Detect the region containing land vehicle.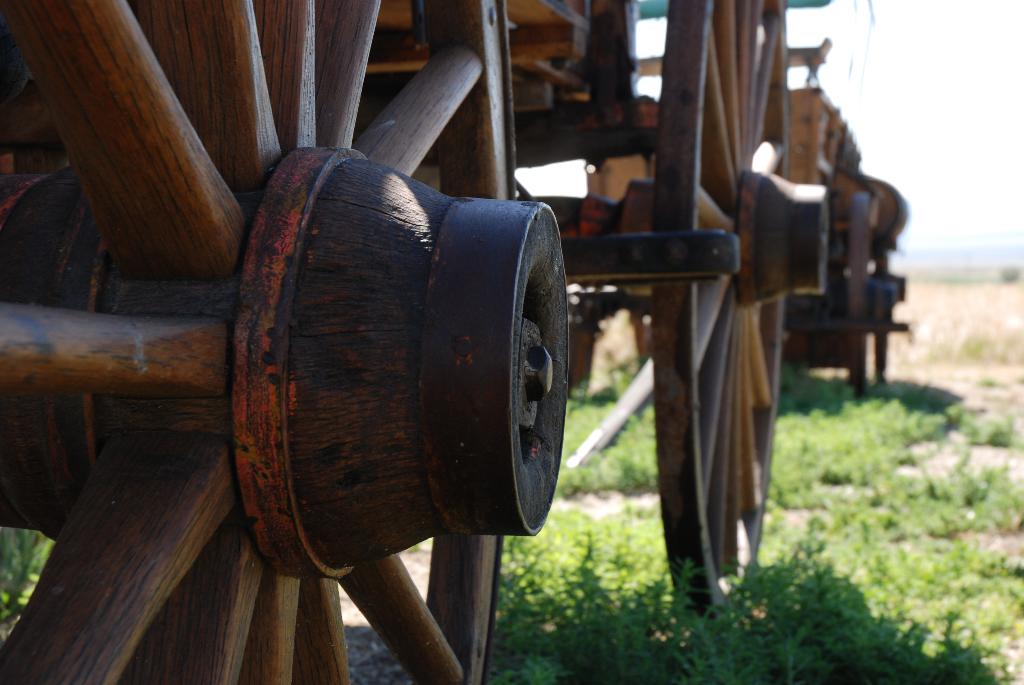
box(564, 40, 906, 397).
